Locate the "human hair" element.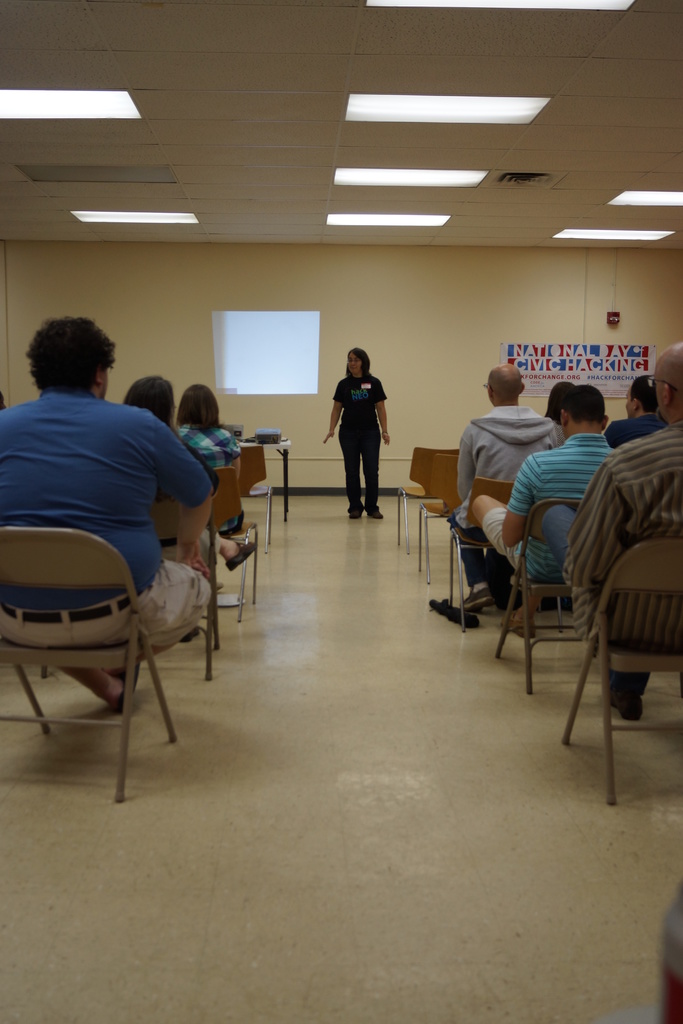
Element bbox: bbox=[542, 380, 573, 427].
